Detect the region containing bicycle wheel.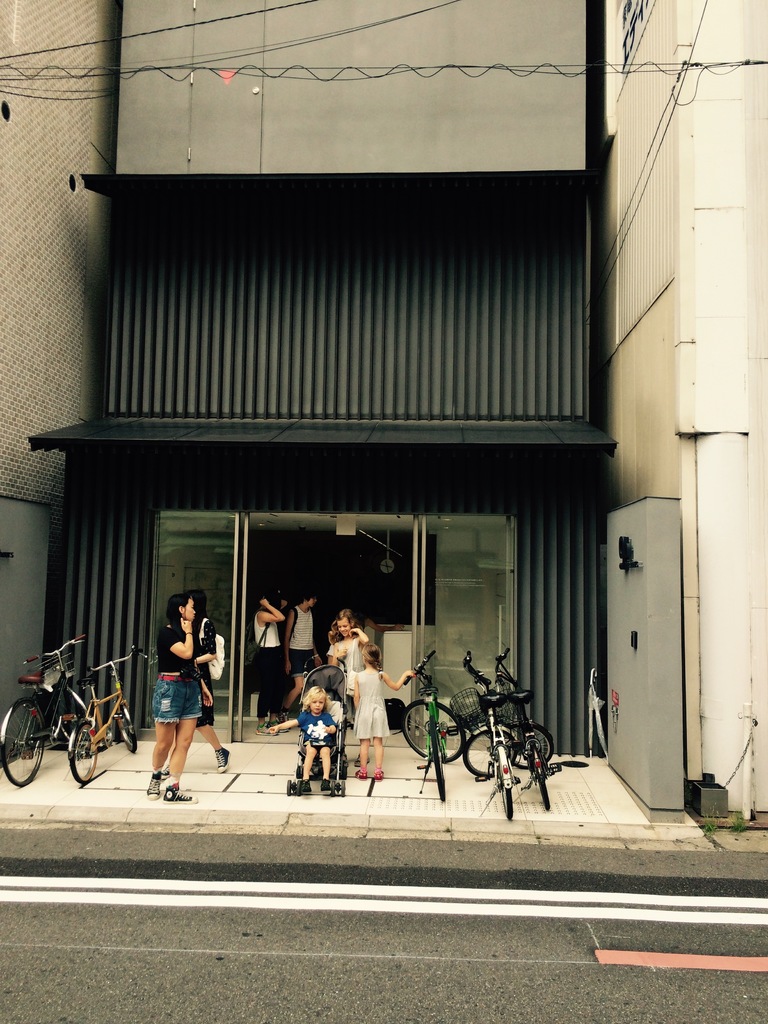
region(525, 750, 551, 816).
